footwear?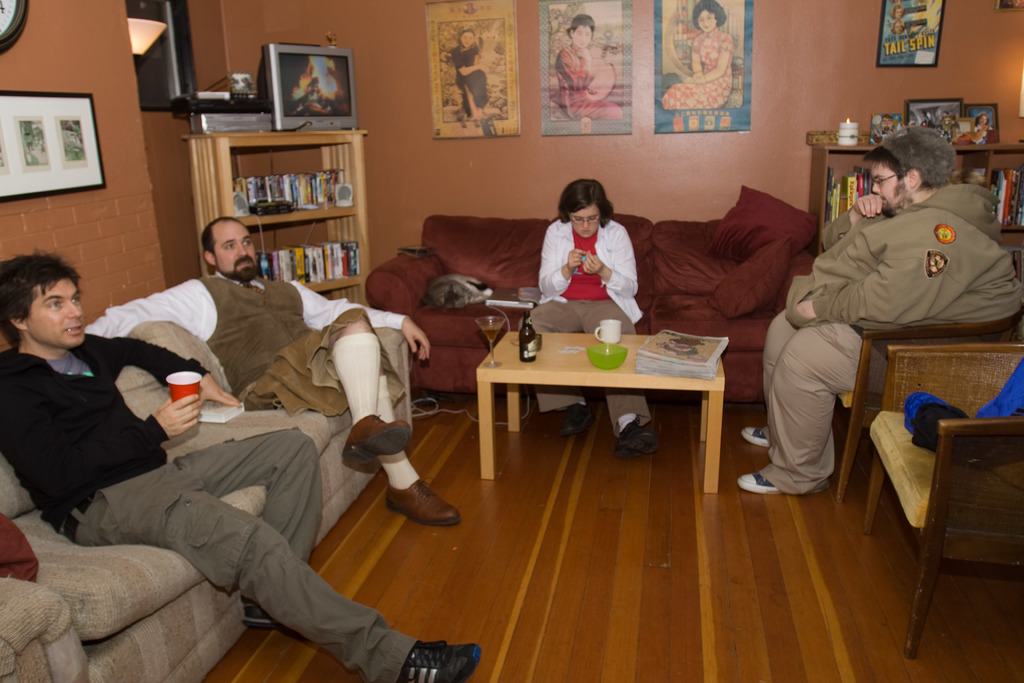
[x1=739, y1=471, x2=833, y2=495]
